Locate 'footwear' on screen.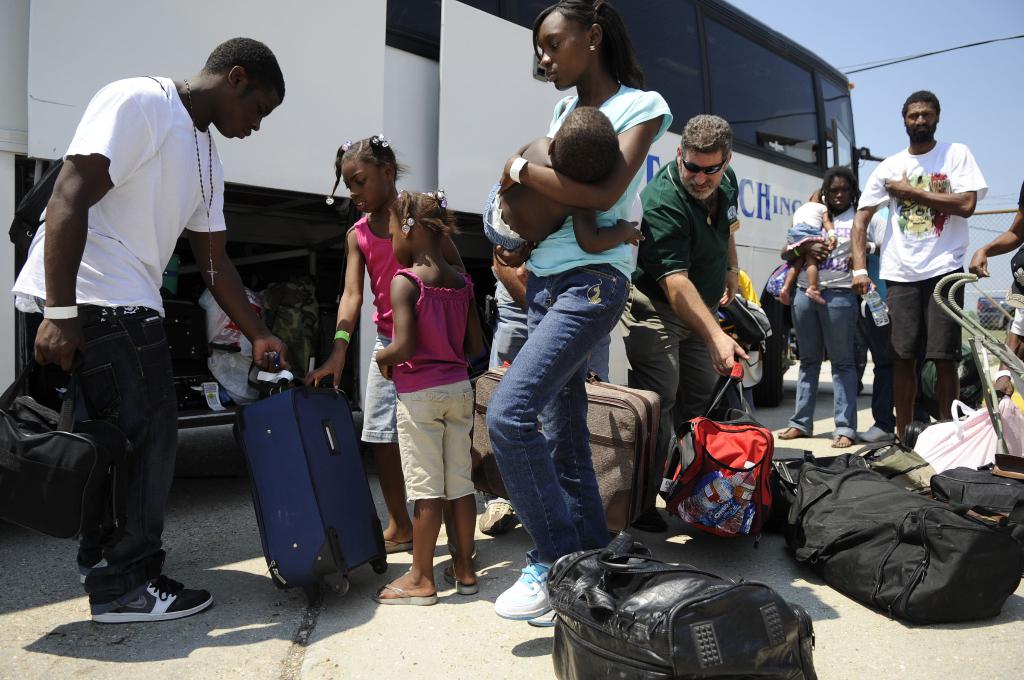
On screen at {"left": 75, "top": 556, "right": 108, "bottom": 594}.
